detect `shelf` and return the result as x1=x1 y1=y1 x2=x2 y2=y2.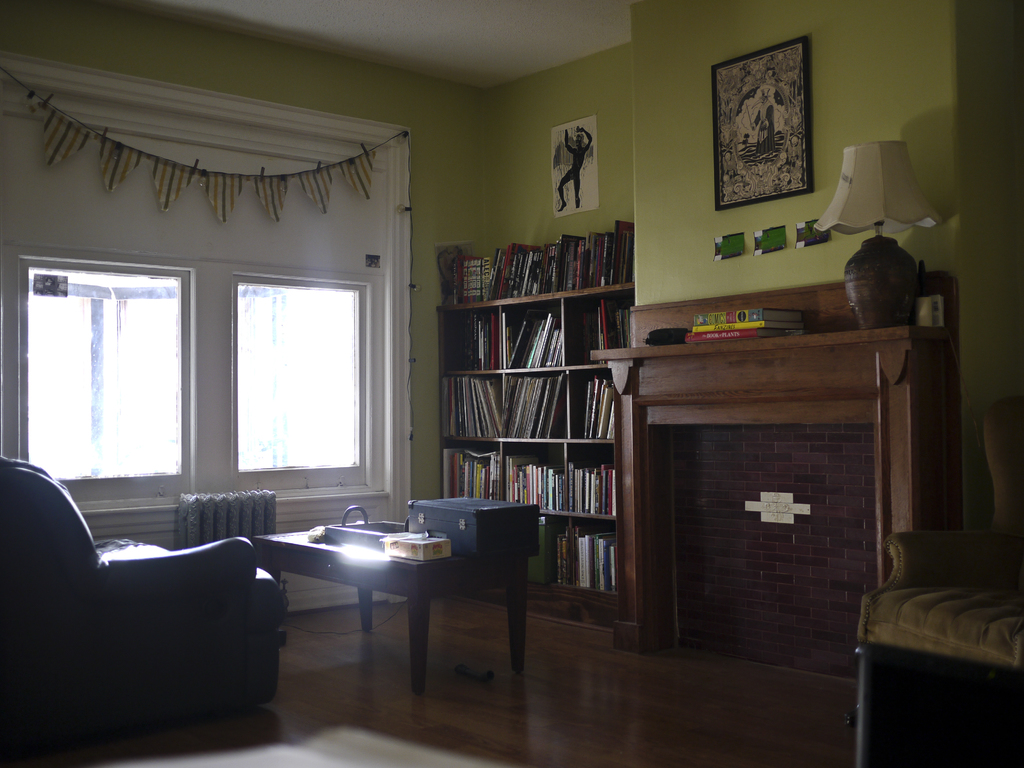
x1=428 y1=239 x2=644 y2=611.
